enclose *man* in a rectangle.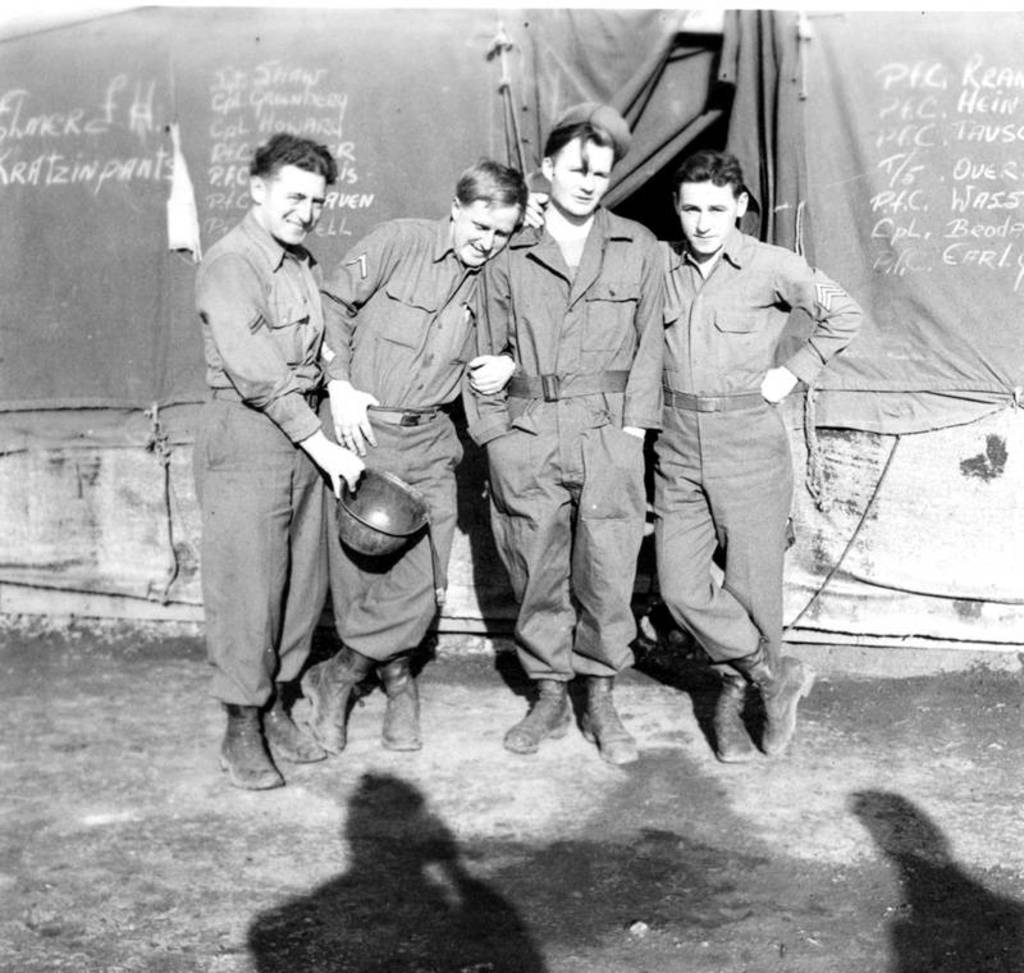
detection(298, 160, 525, 749).
